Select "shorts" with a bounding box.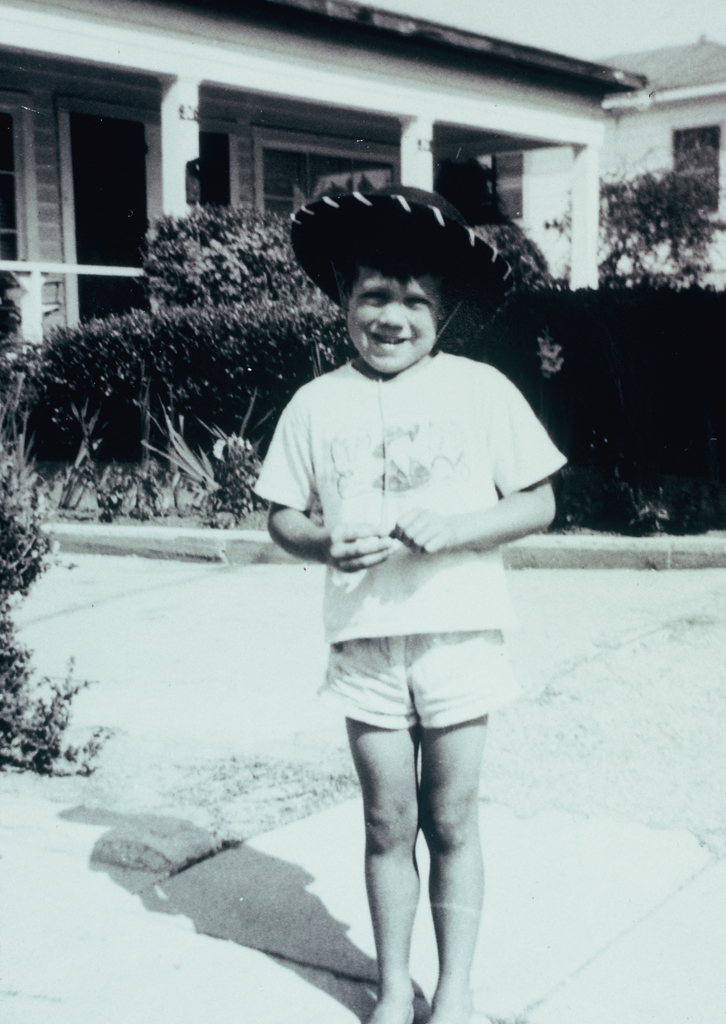
<region>317, 627, 517, 726</region>.
